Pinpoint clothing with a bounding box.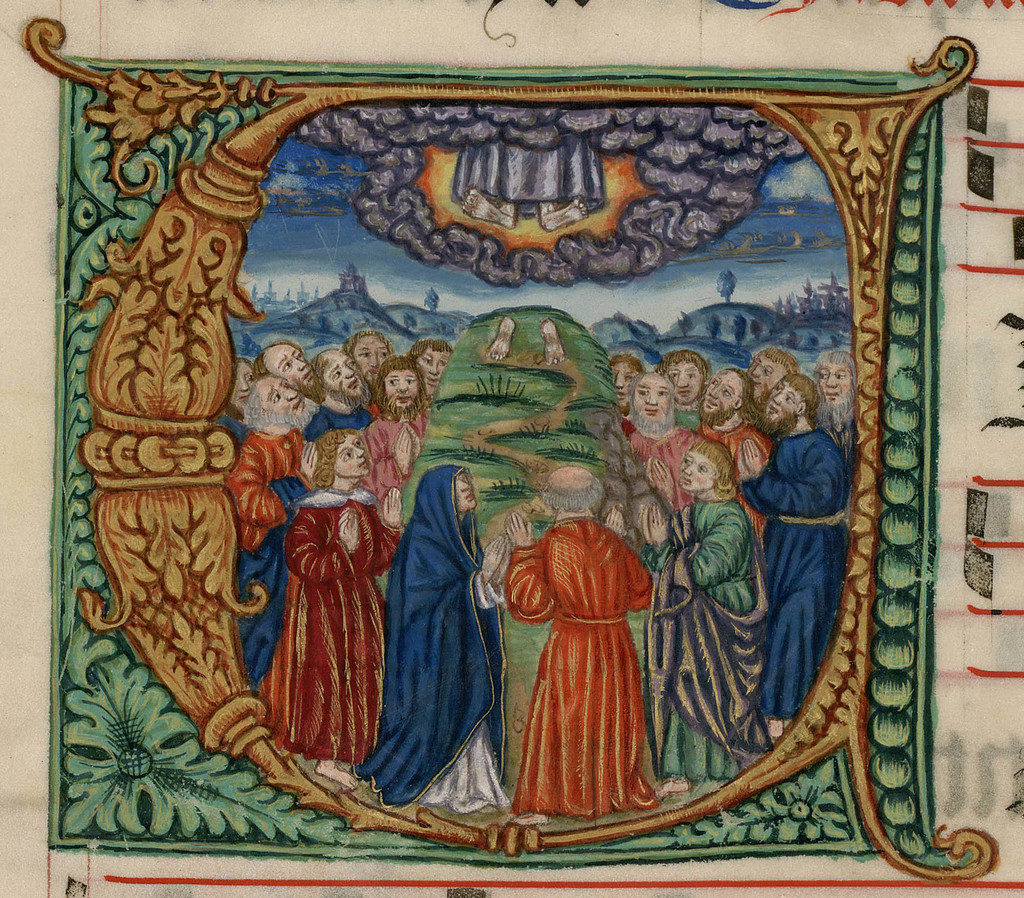
[left=734, top=428, right=853, bottom=721].
